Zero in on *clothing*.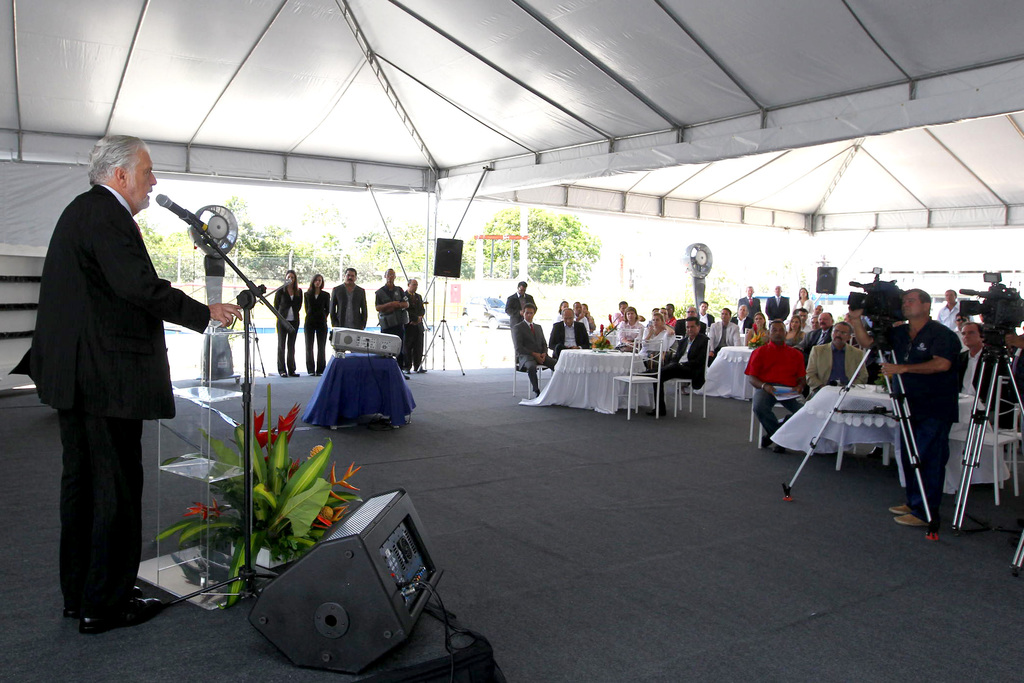
Zeroed in: [804,342,867,399].
